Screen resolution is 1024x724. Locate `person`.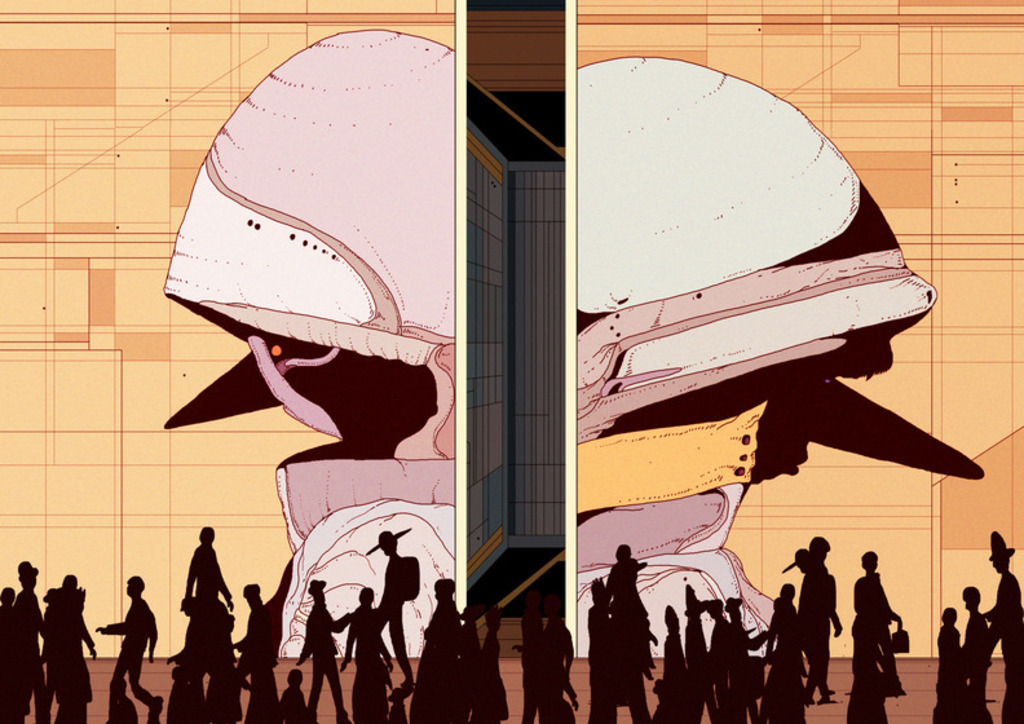
[x1=800, y1=537, x2=843, y2=708].
